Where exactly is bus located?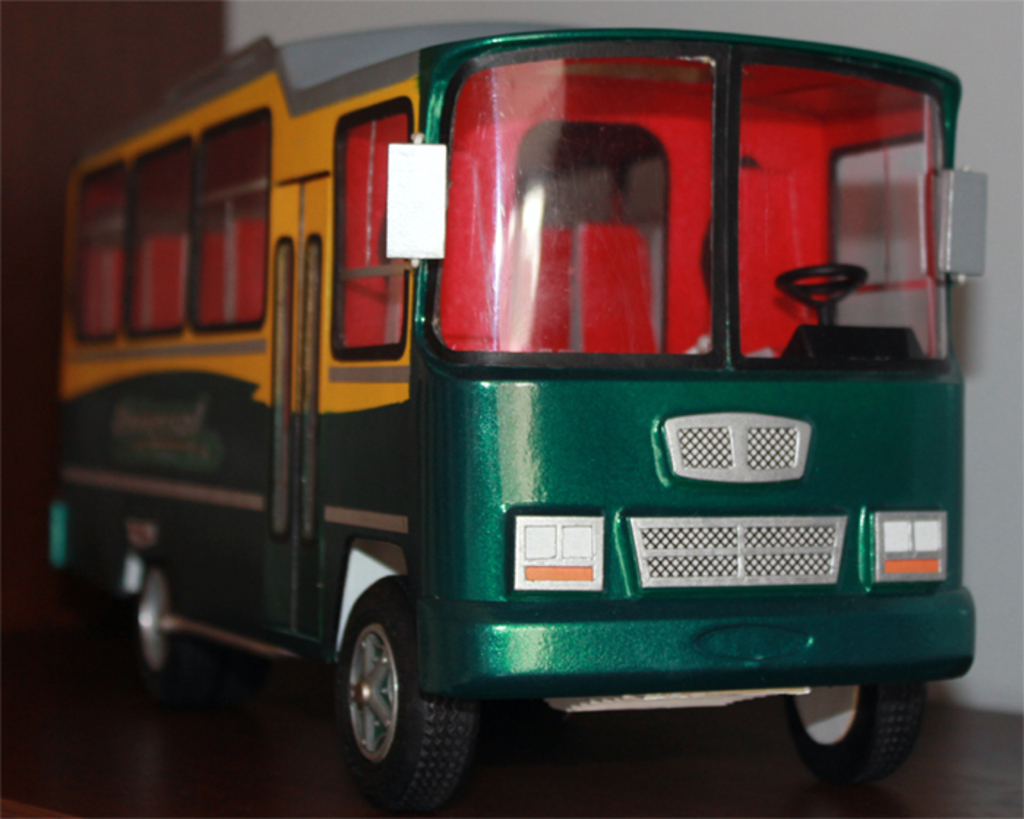
Its bounding box is (53,18,992,809).
